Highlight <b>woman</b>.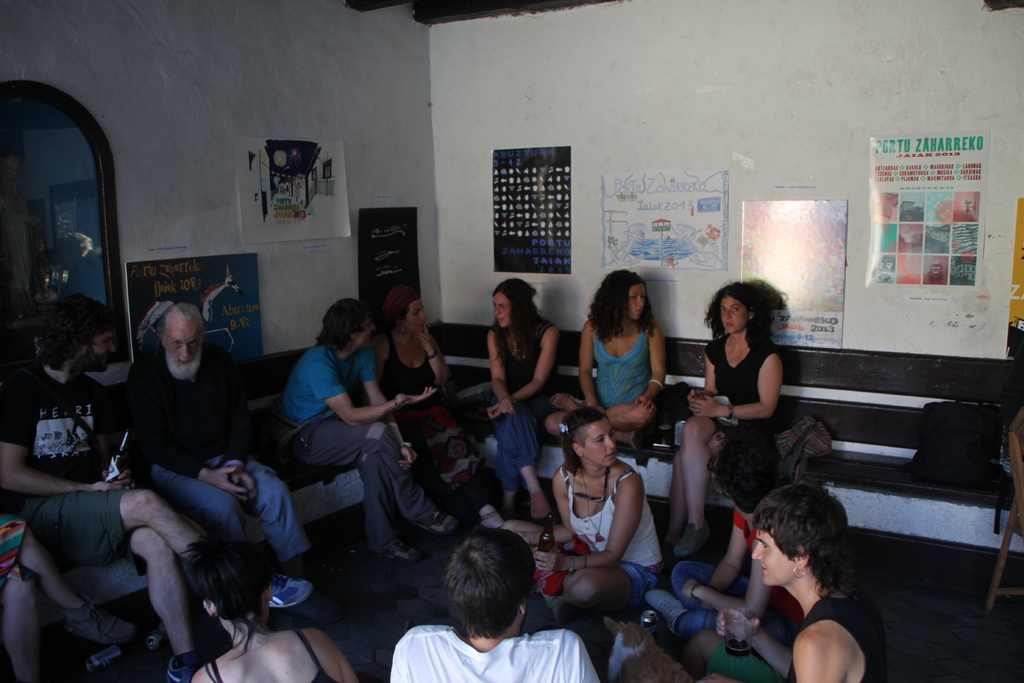
Highlighted region: x1=642, y1=433, x2=804, y2=638.
